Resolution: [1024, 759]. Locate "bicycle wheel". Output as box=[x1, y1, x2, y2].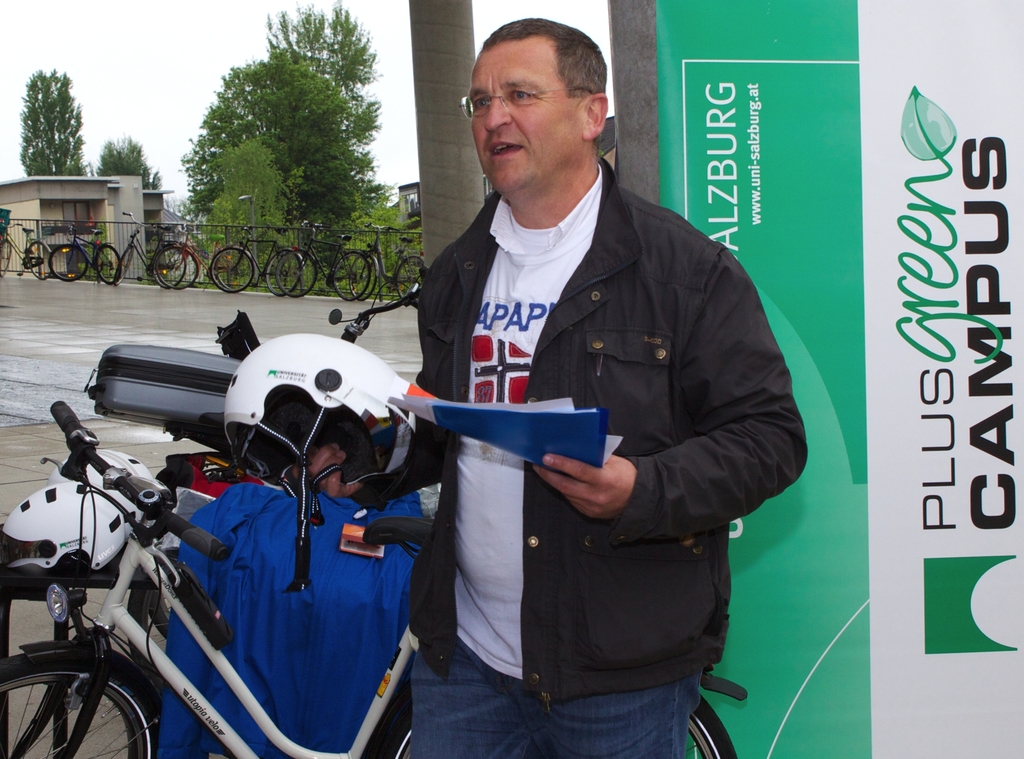
box=[49, 245, 90, 283].
